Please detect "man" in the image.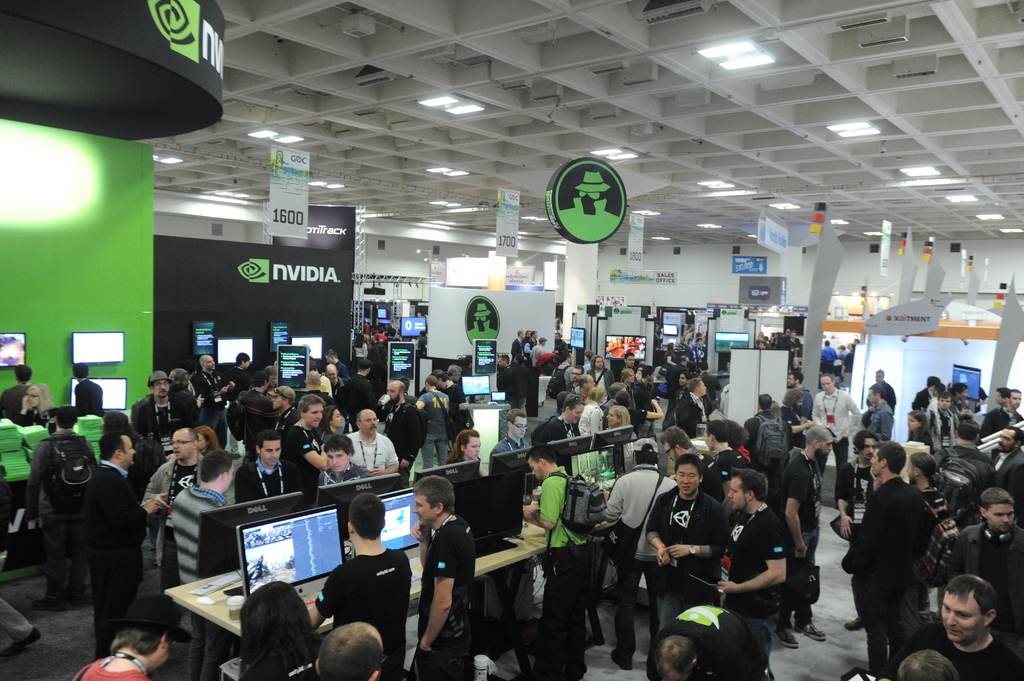
(125, 362, 191, 440).
